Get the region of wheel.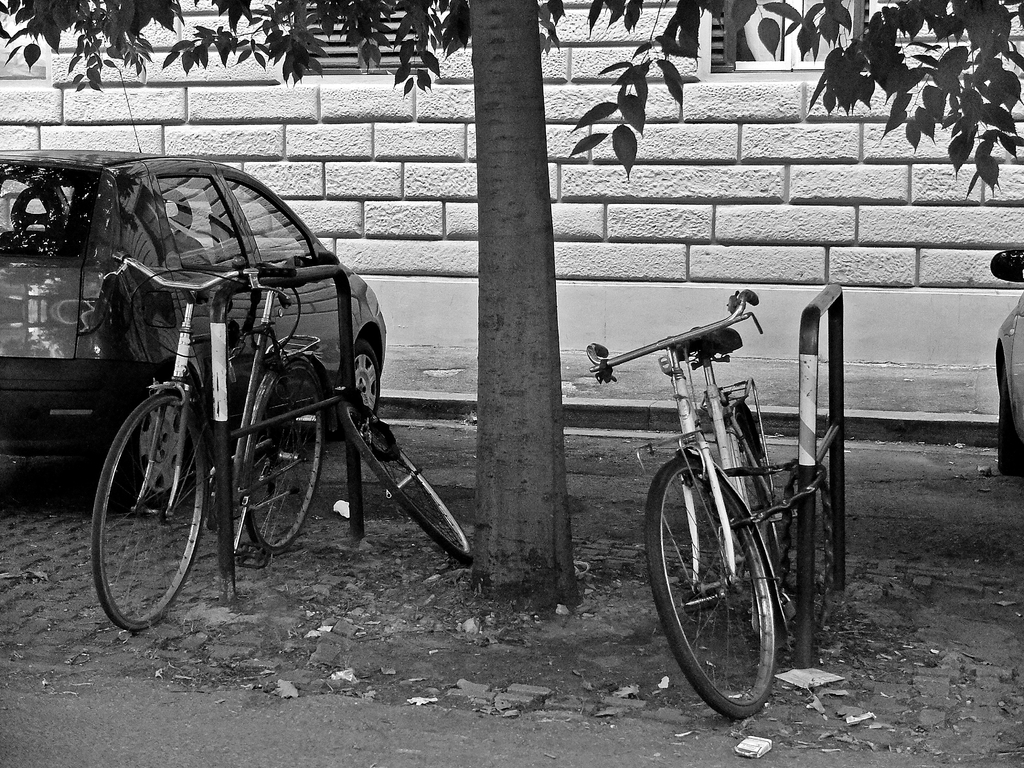
(x1=91, y1=392, x2=207, y2=632).
